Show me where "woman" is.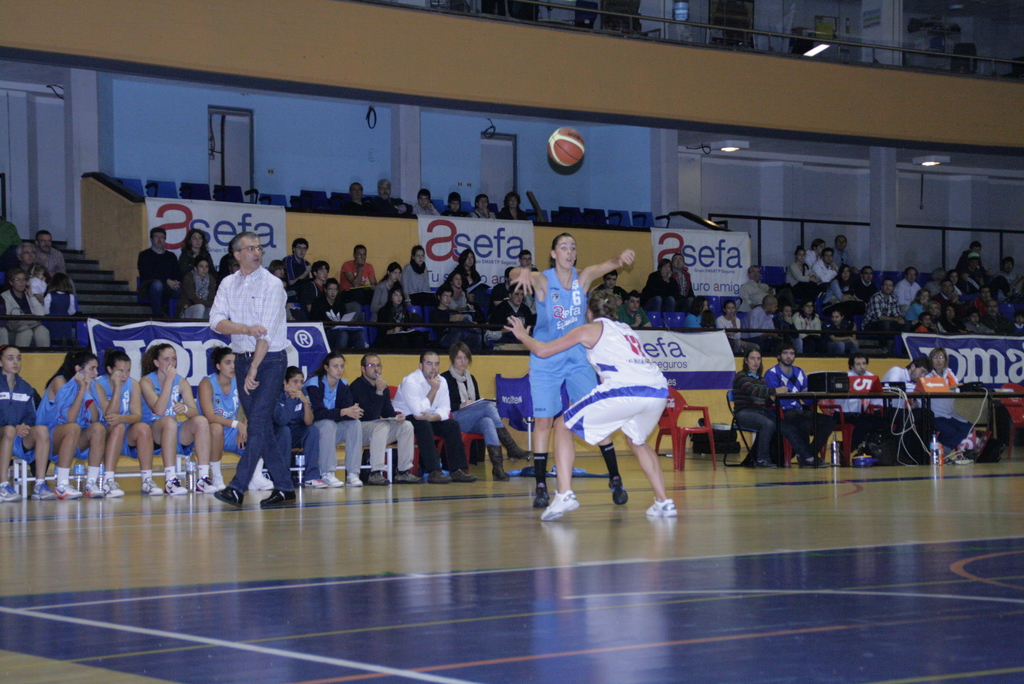
"woman" is at <region>141, 339, 216, 493</region>.
